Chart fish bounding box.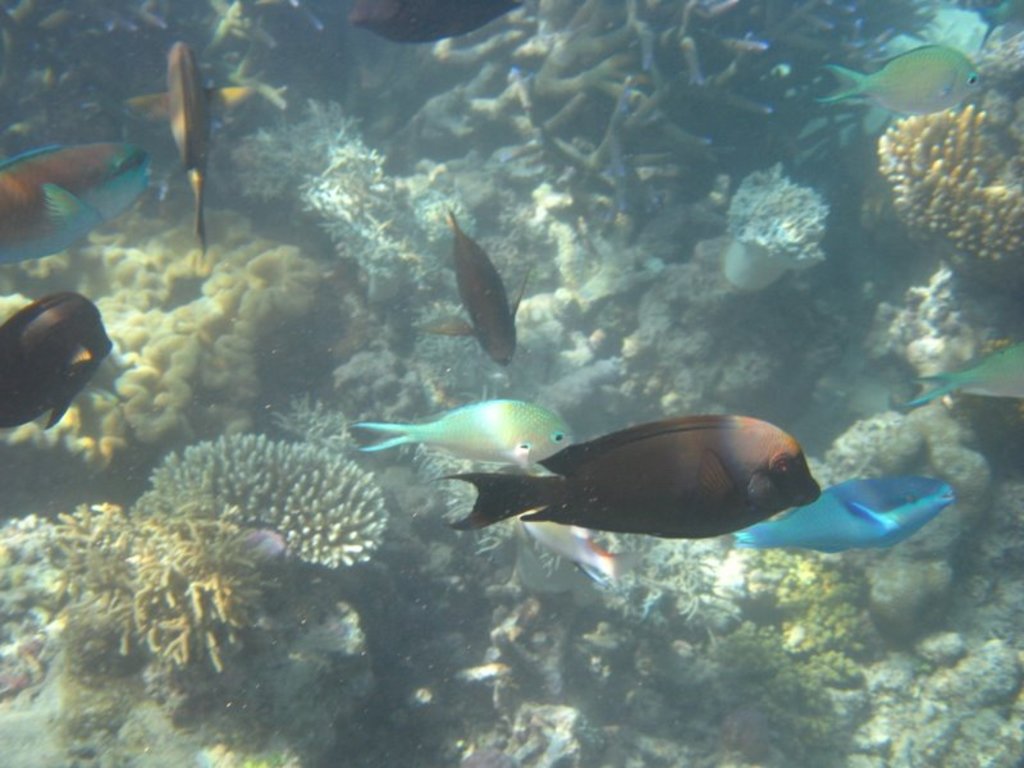
Charted: bbox(887, 340, 1023, 421).
